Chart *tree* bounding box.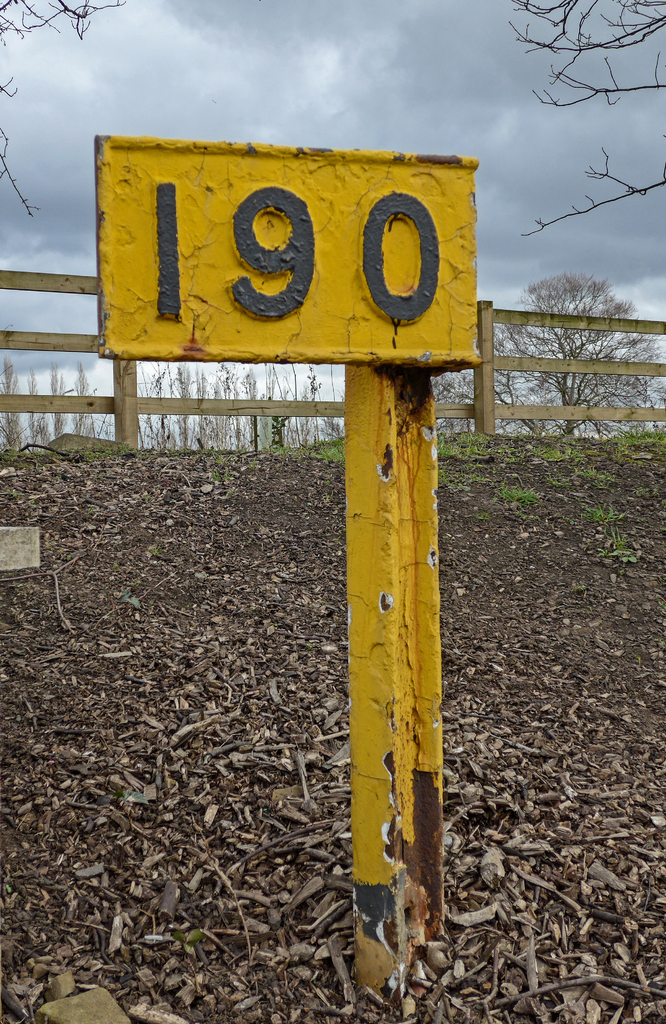
Charted: pyautogui.locateOnScreen(493, 230, 646, 438).
